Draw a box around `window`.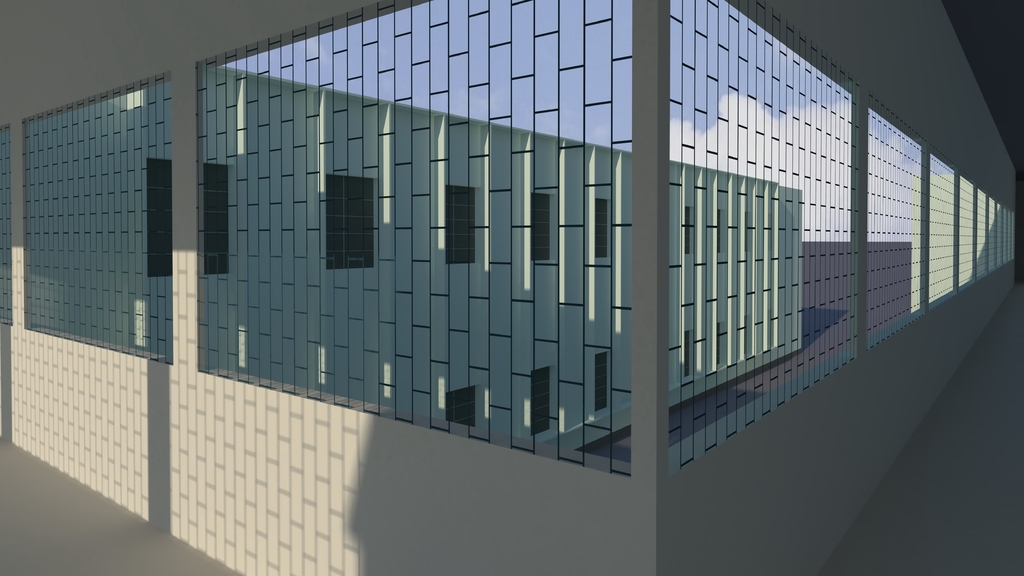
select_region(194, 0, 639, 476).
